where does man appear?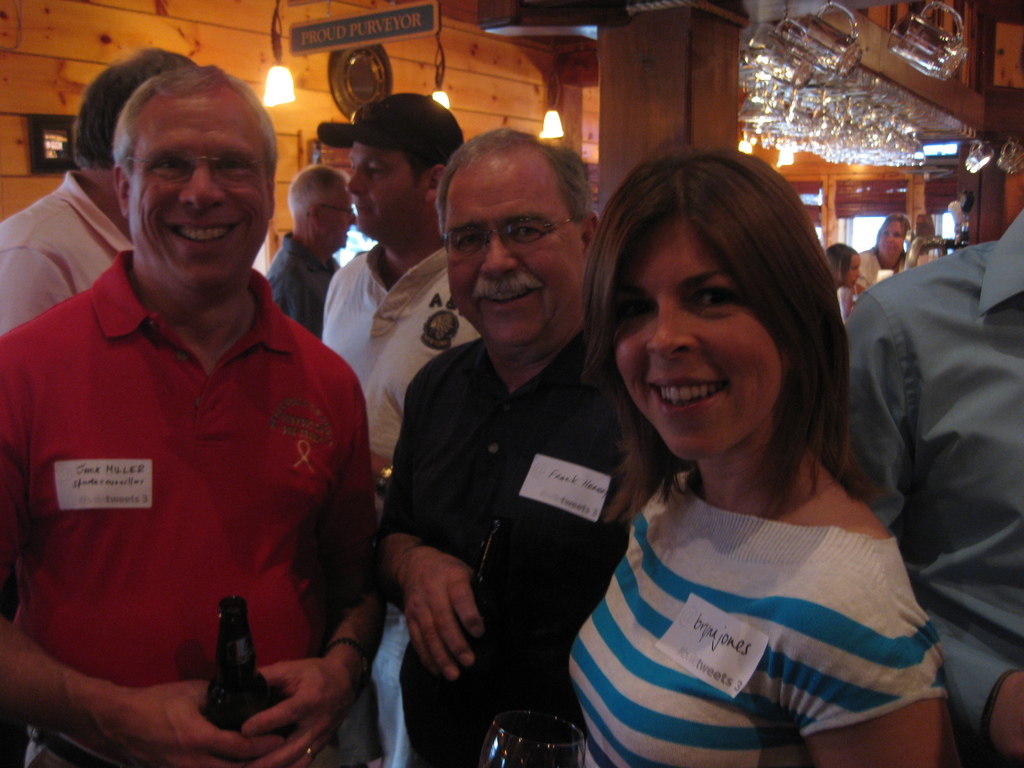
Appears at locate(320, 90, 481, 767).
